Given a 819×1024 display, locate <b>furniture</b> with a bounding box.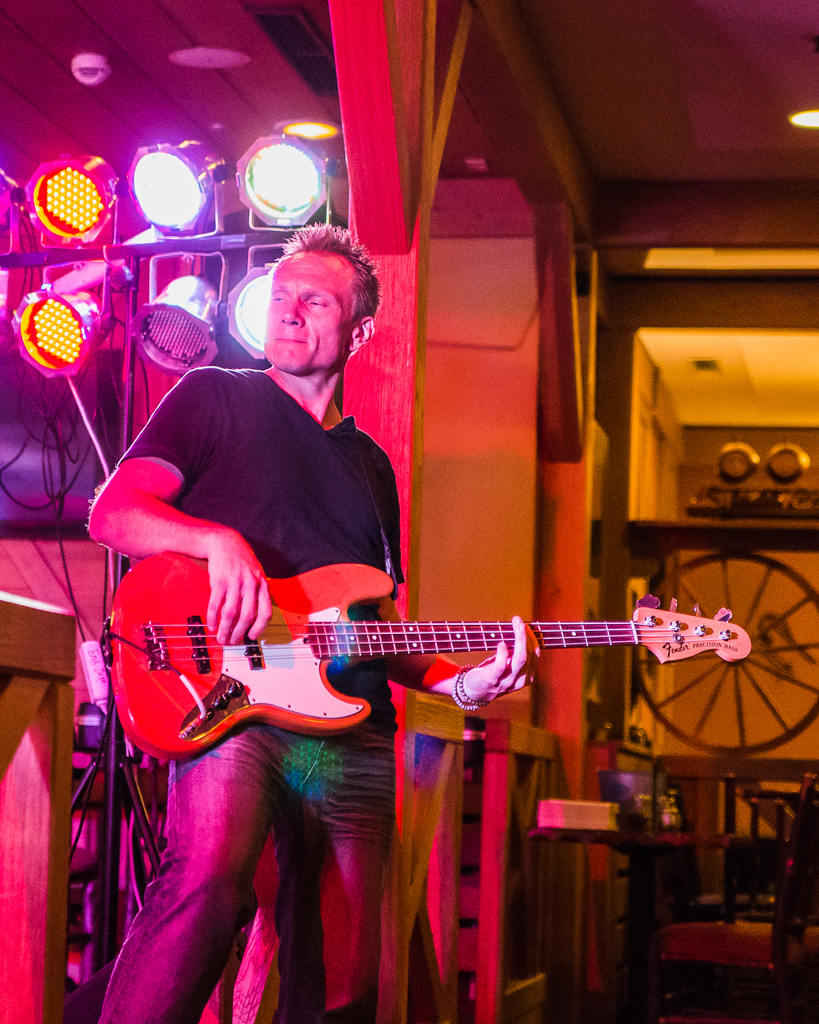
Located: 389 676 818 1023.
